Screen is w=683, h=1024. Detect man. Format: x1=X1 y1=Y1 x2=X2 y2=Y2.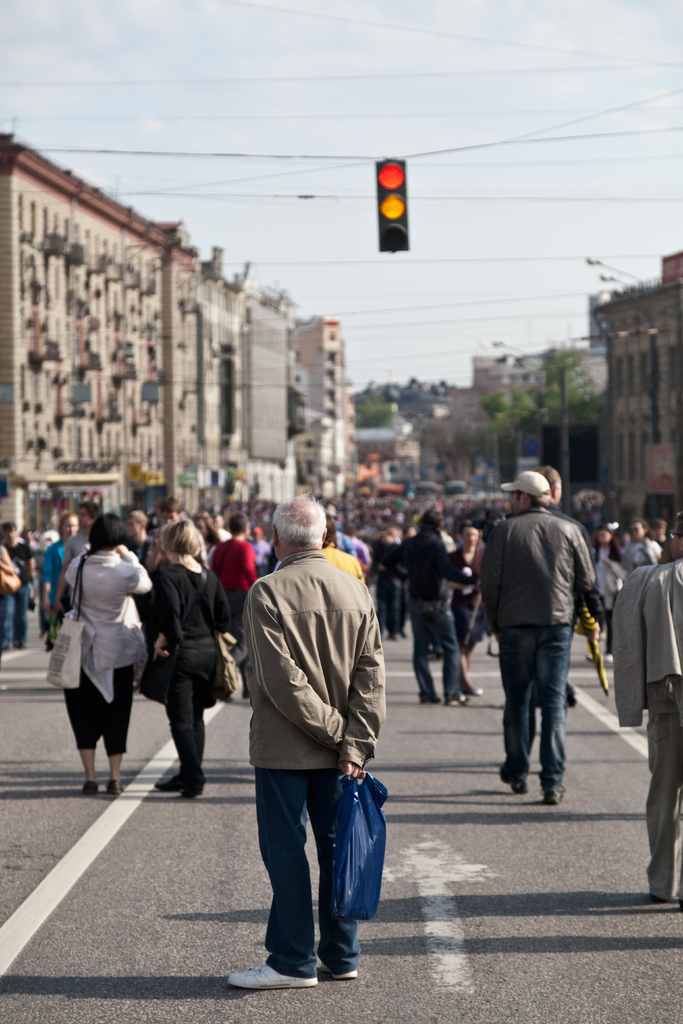
x1=475 y1=468 x2=597 y2=814.
